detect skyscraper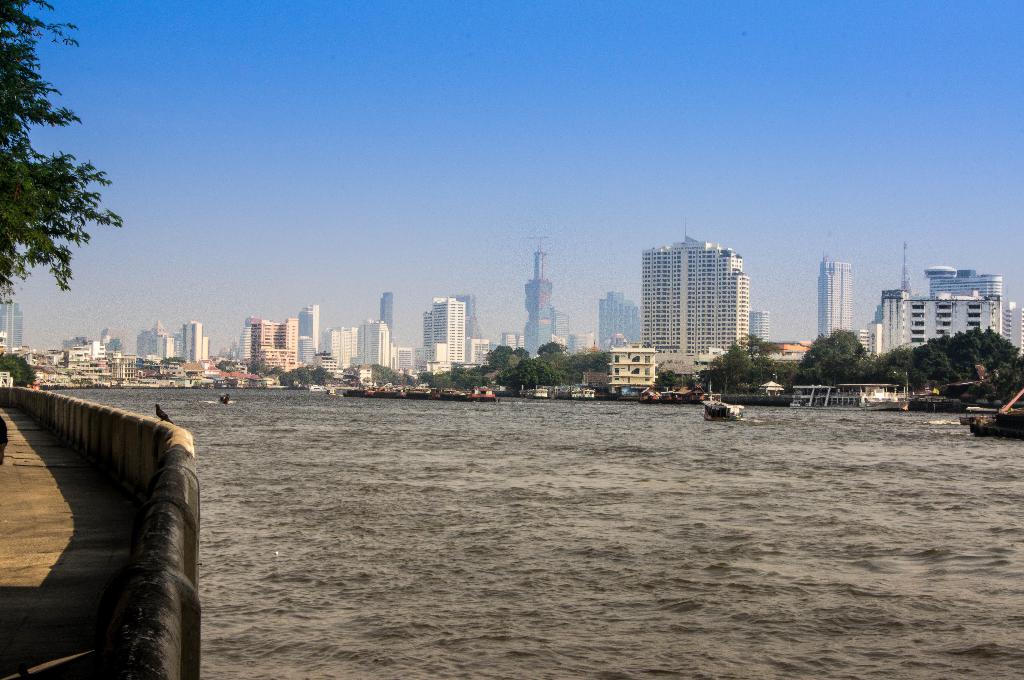
x1=593, y1=292, x2=639, y2=347
